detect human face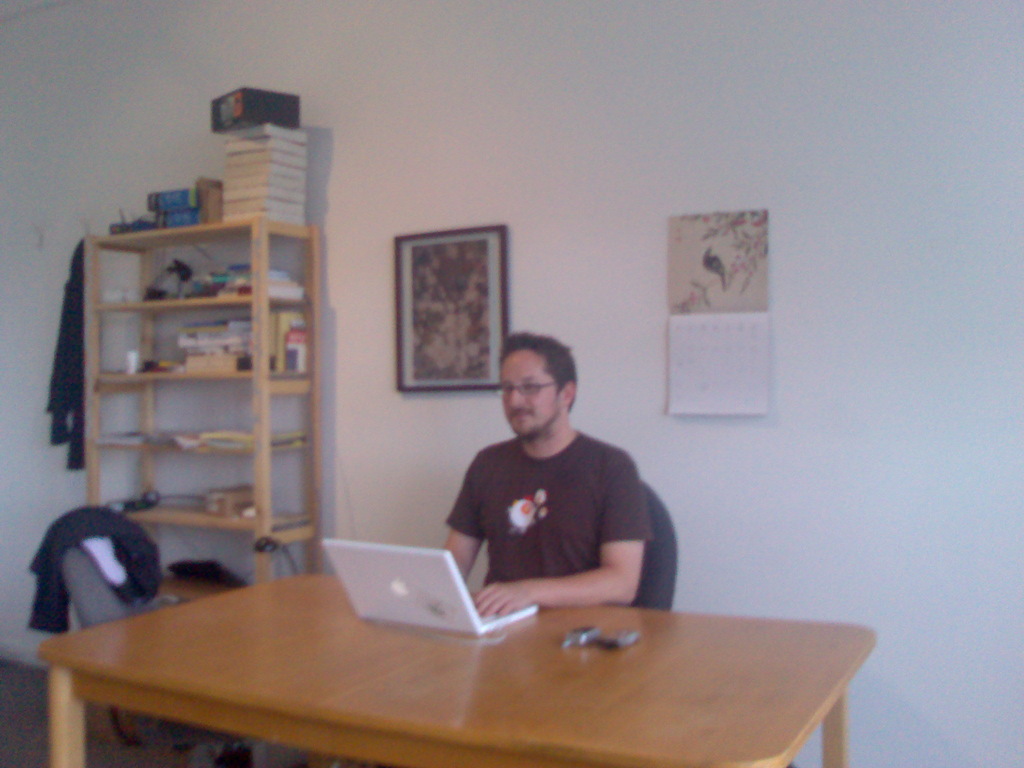
[506, 353, 562, 433]
